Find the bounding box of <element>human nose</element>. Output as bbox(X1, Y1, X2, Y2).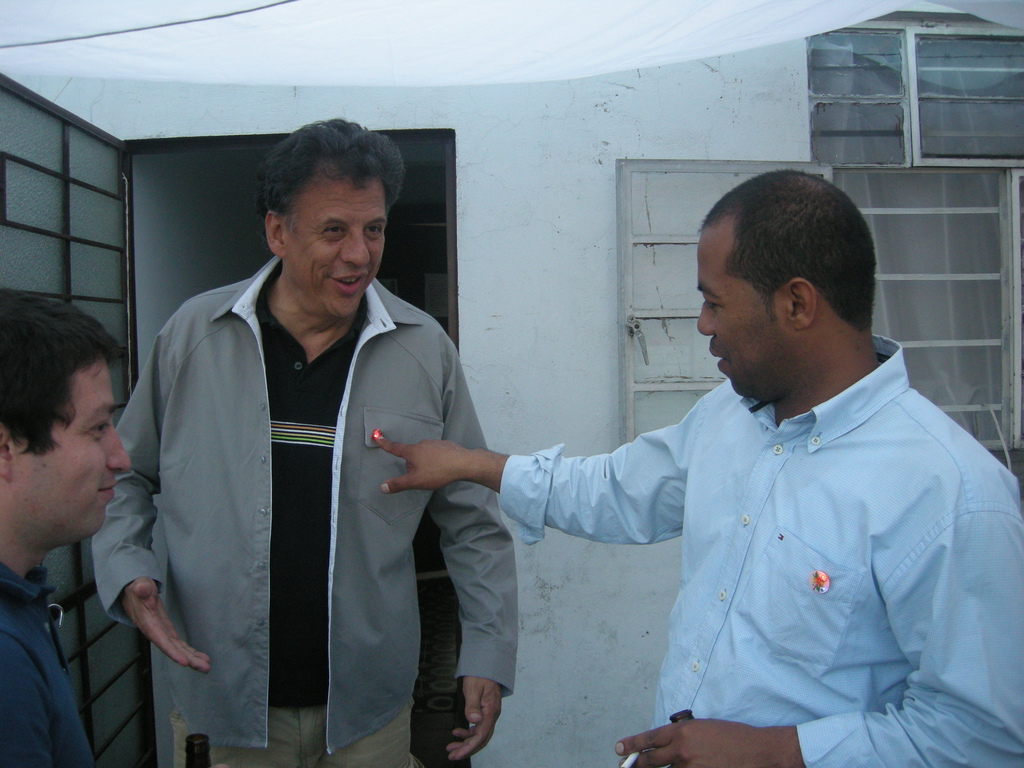
bbox(109, 435, 134, 470).
